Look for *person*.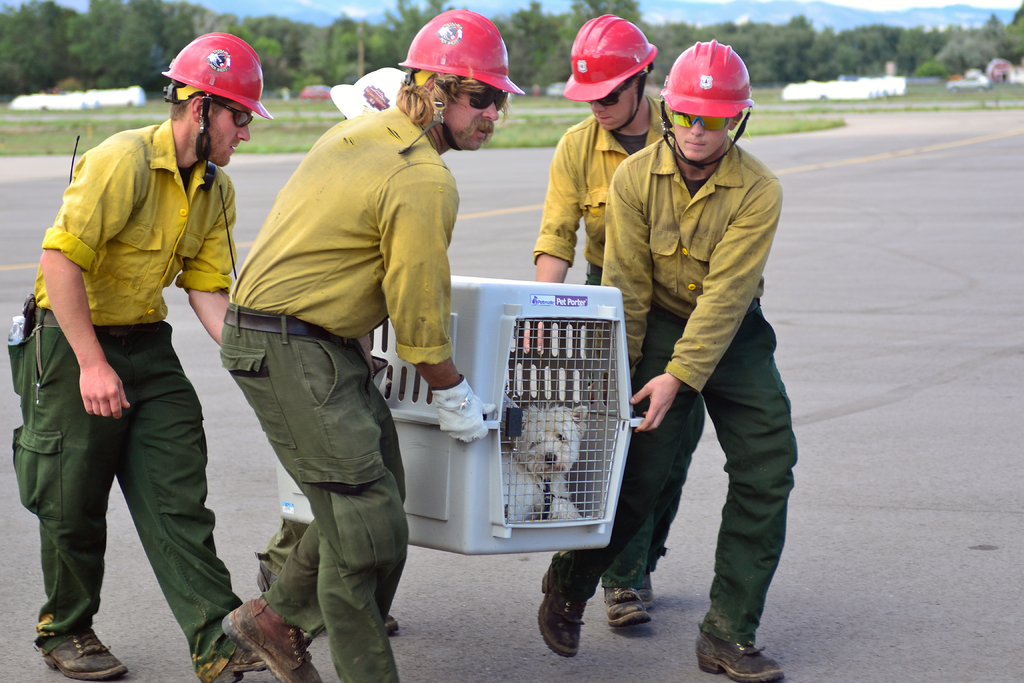
Found: rect(535, 37, 795, 682).
